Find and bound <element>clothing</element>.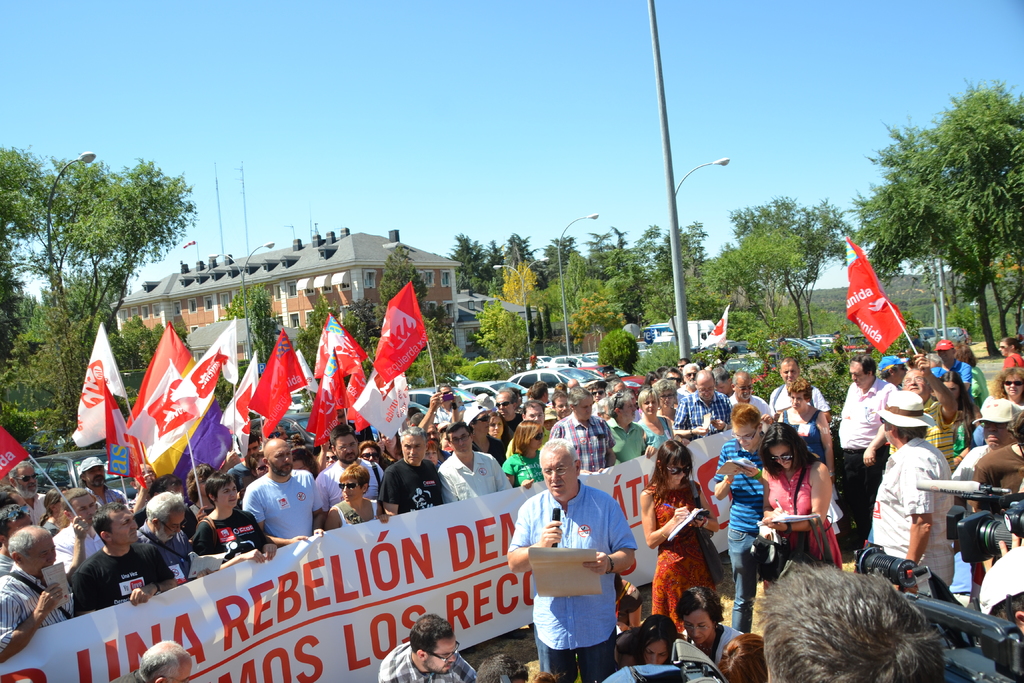
Bound: bbox=(836, 377, 891, 509).
